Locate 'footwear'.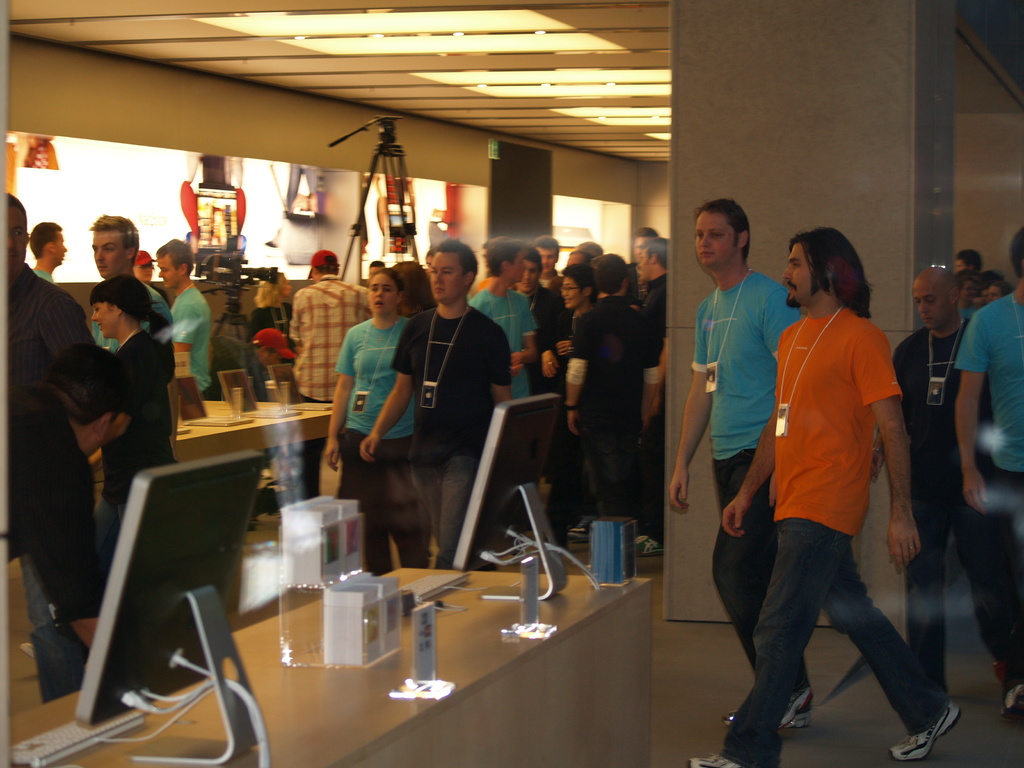
Bounding box: region(636, 536, 662, 554).
